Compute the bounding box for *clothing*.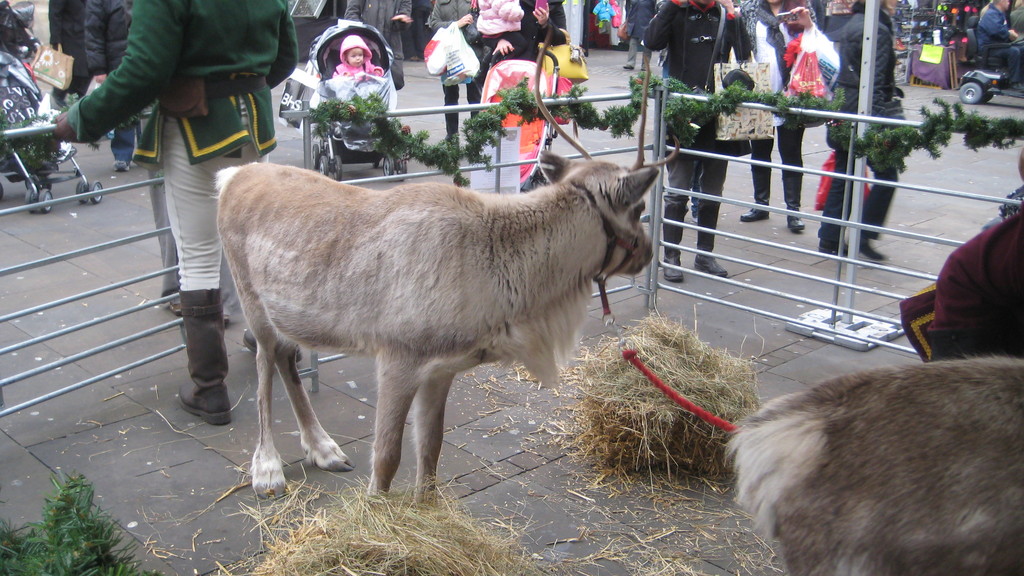
433 0 482 140.
